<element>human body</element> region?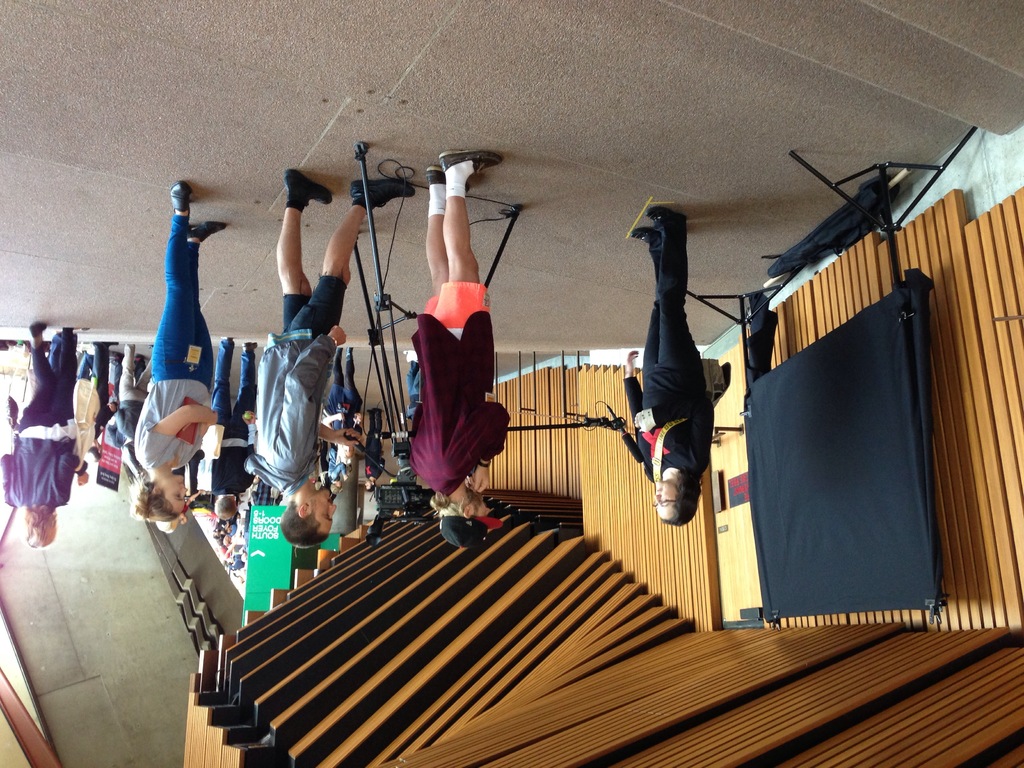
129,180,220,531
